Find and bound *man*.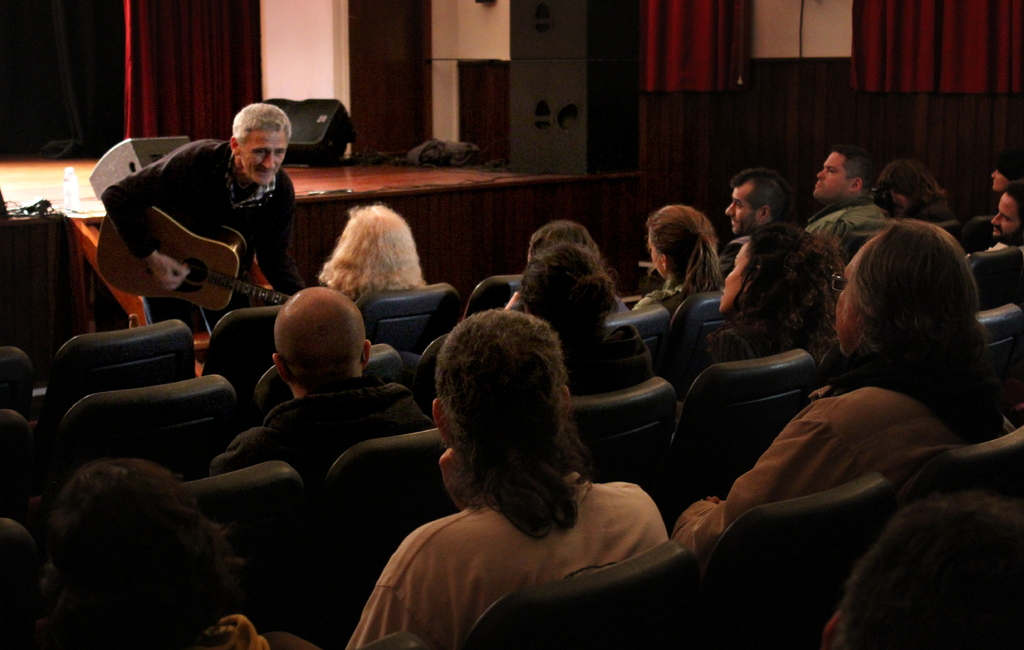
Bound: box(211, 283, 432, 480).
